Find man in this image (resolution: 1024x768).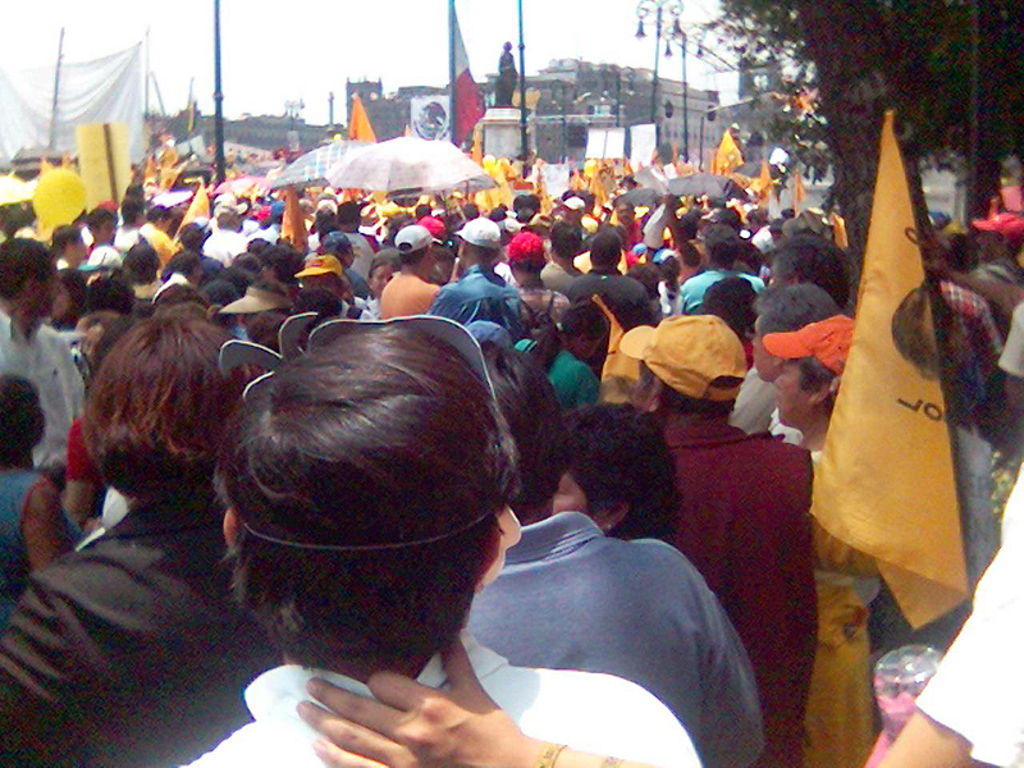
[509, 225, 573, 337].
